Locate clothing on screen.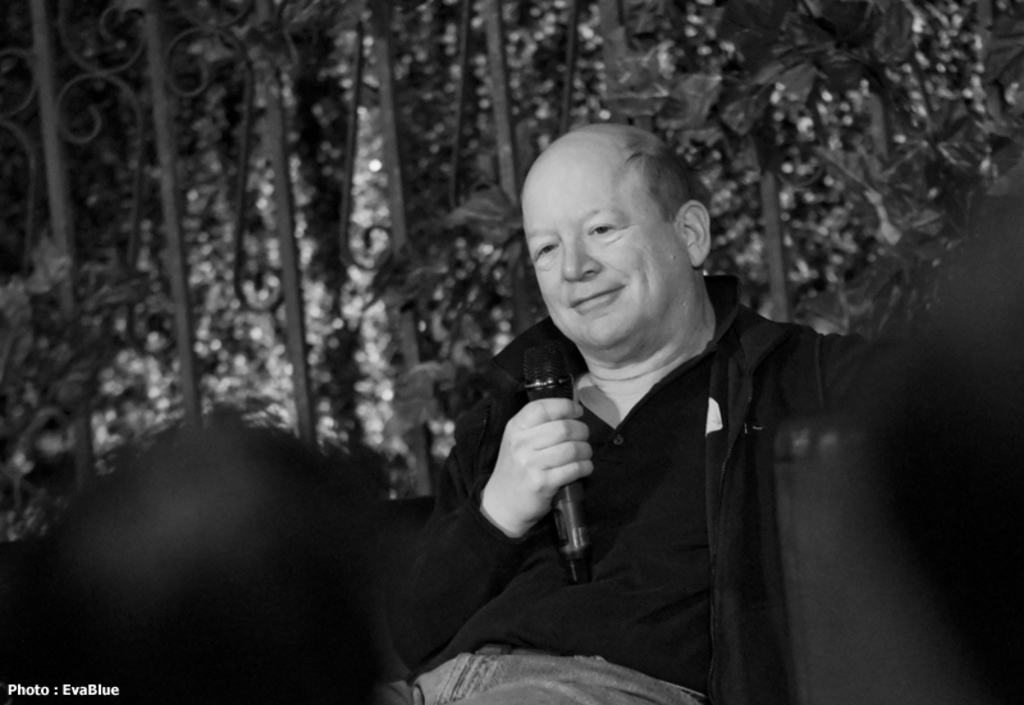
On screen at BBox(411, 247, 893, 665).
